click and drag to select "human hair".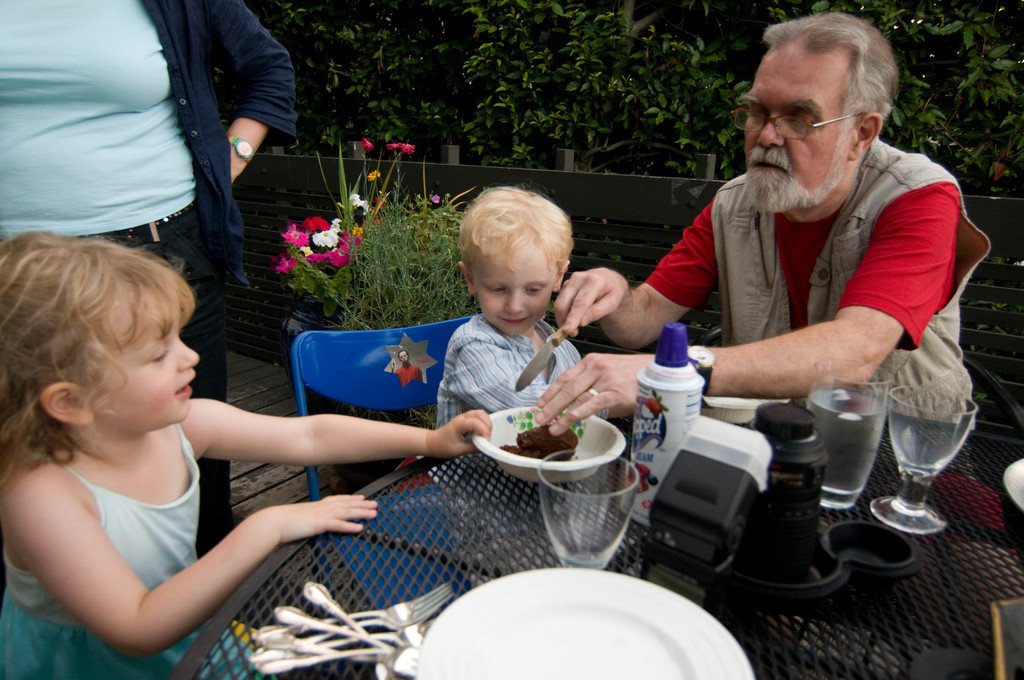
Selection: (0,230,198,491).
